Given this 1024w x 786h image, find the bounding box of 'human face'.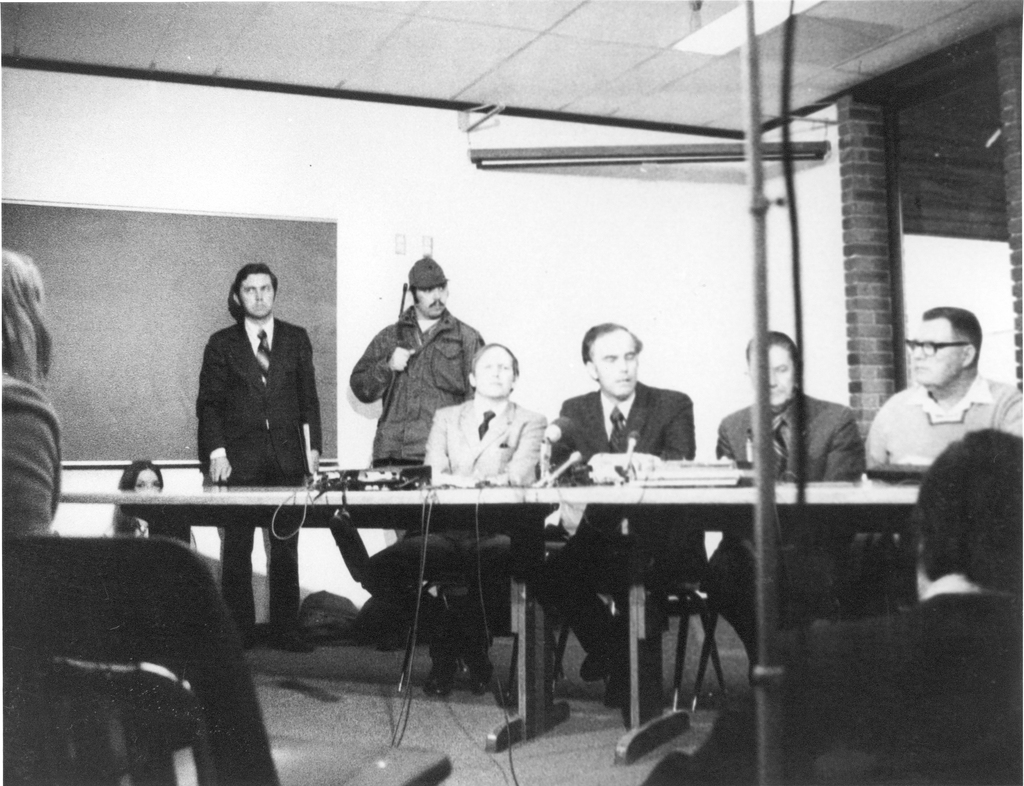
bbox(418, 281, 448, 323).
